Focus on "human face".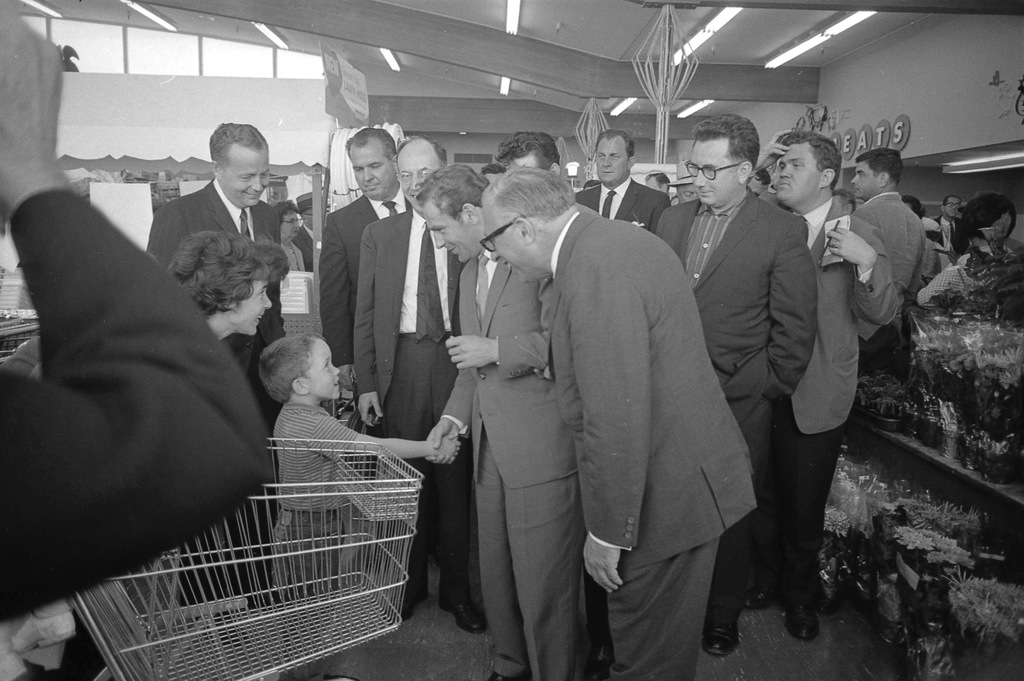
Focused at l=398, t=151, r=435, b=201.
